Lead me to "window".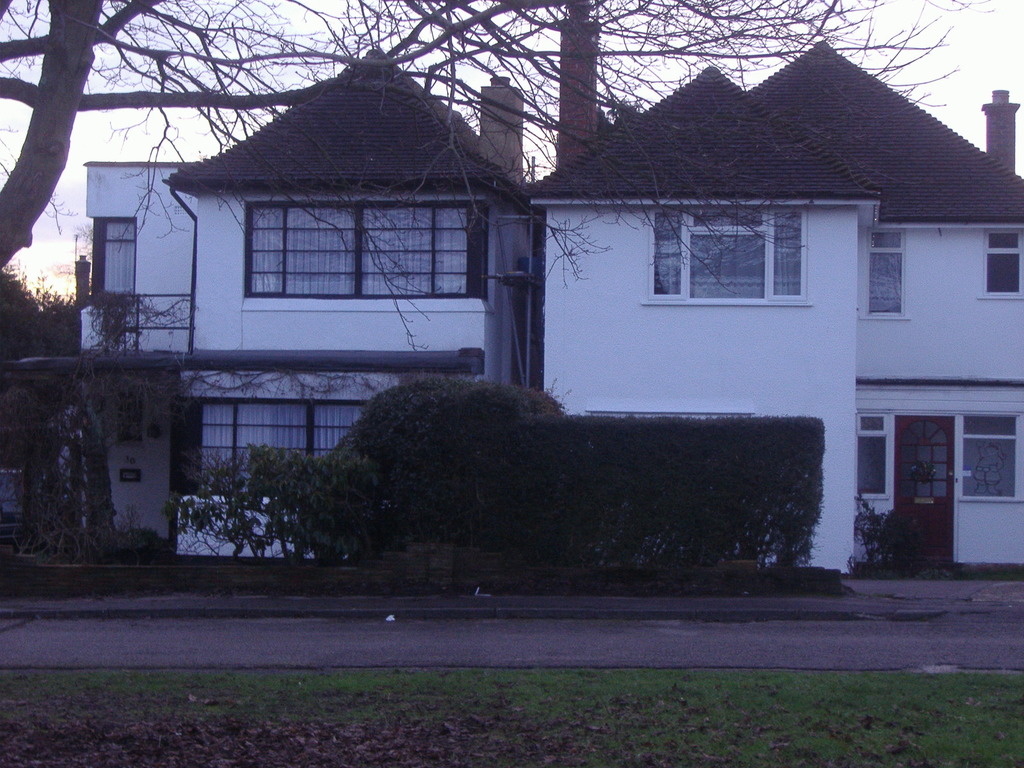
Lead to <bbox>867, 231, 911, 315</bbox>.
